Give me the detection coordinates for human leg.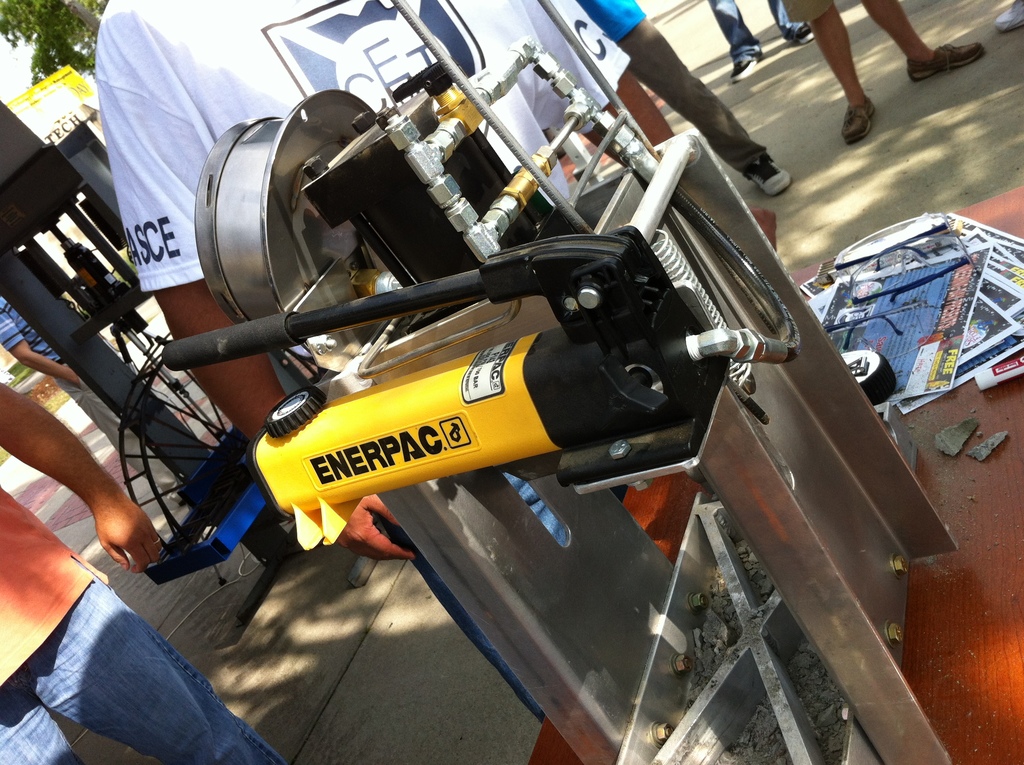
box=[858, 6, 979, 76].
